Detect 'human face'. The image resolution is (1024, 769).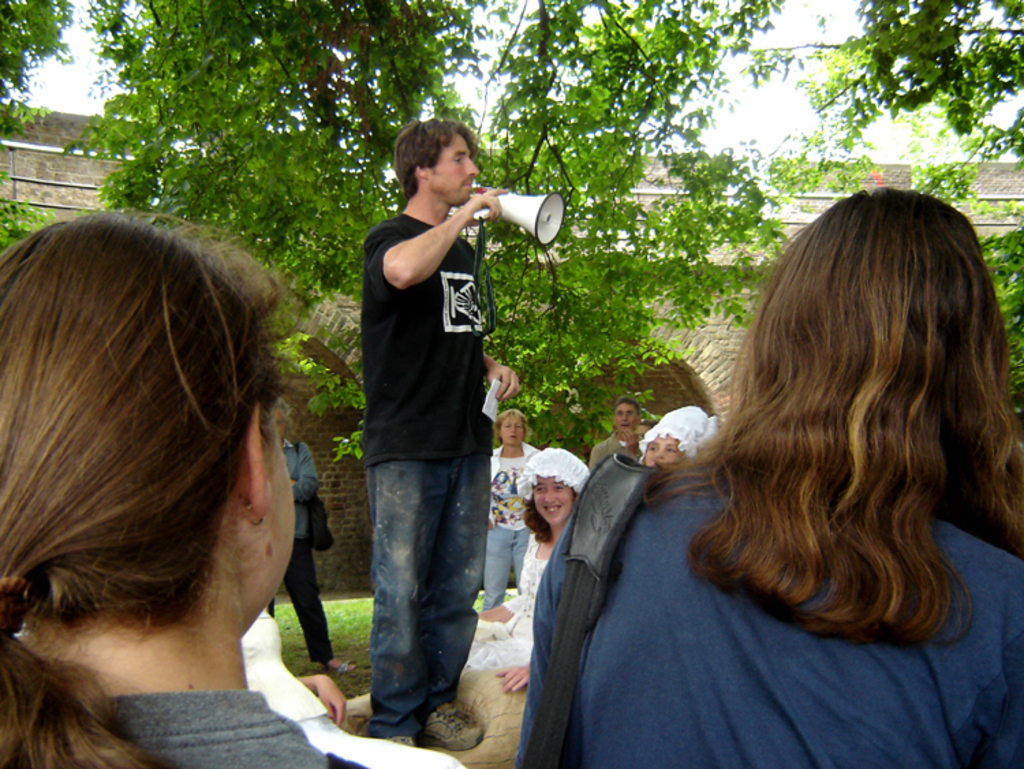
l=617, t=400, r=639, b=428.
